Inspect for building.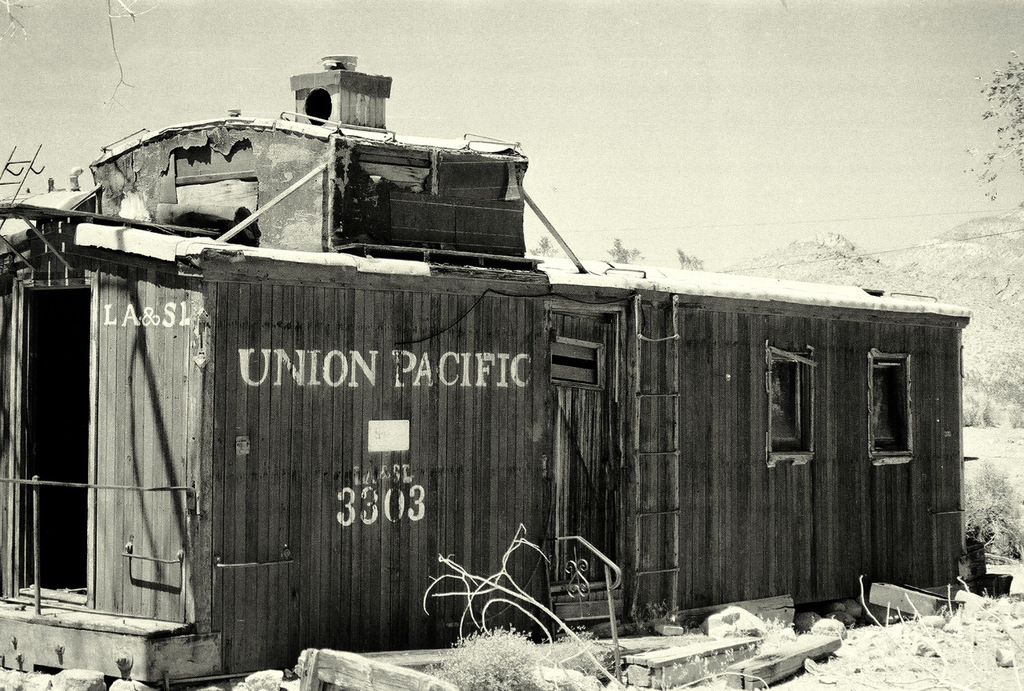
Inspection: {"x1": 0, "y1": 57, "x2": 970, "y2": 685}.
